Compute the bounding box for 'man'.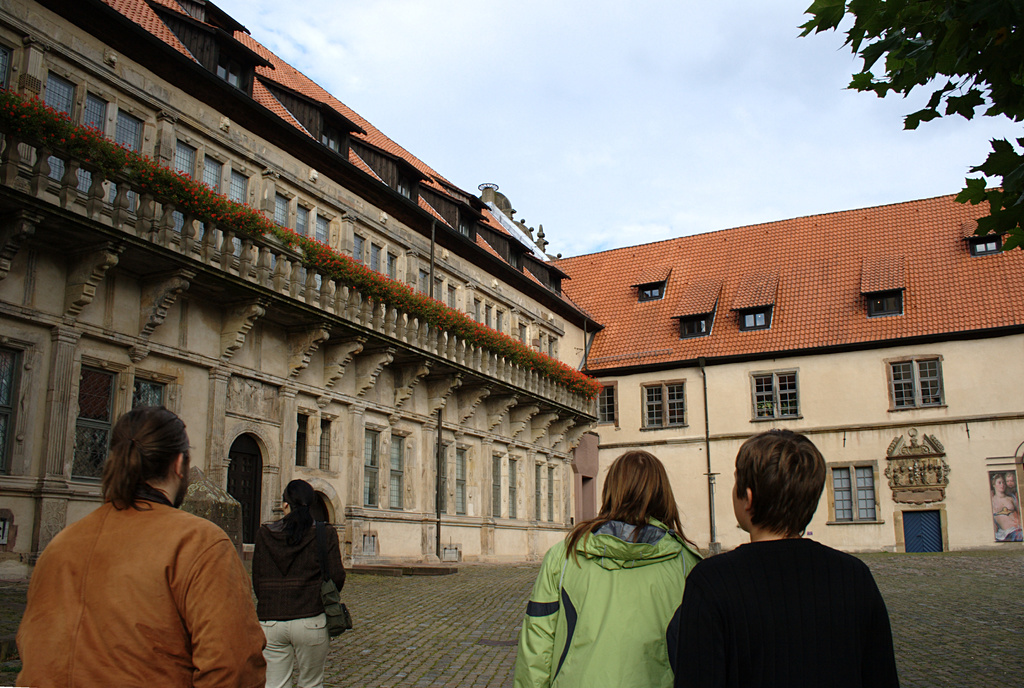
locate(666, 438, 899, 684).
